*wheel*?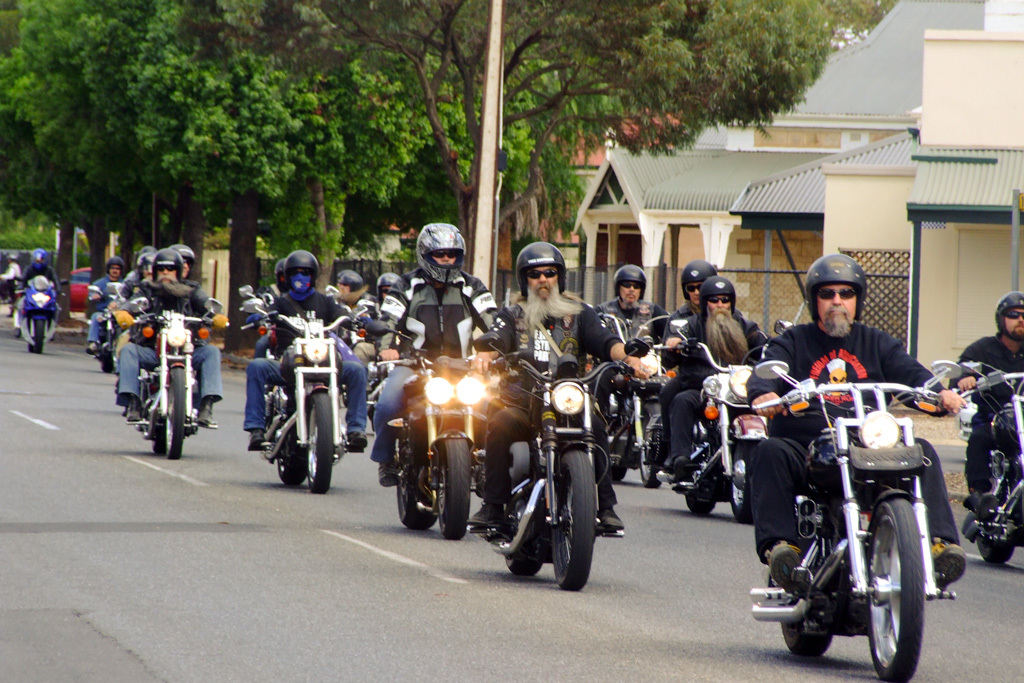
box(780, 620, 837, 655)
